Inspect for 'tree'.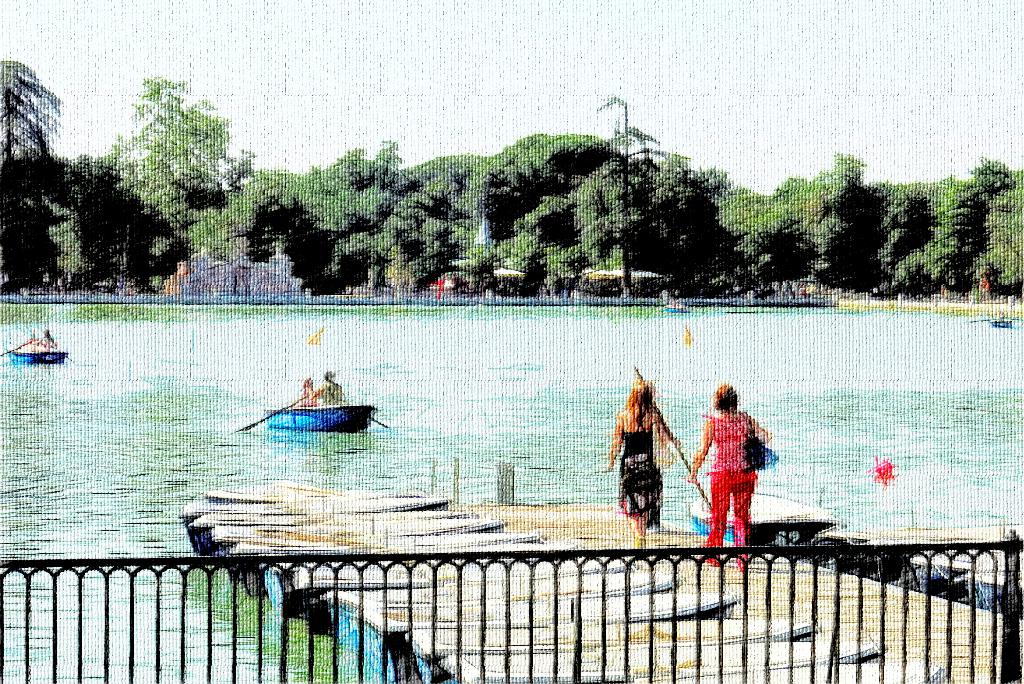
Inspection: detection(816, 176, 908, 298).
